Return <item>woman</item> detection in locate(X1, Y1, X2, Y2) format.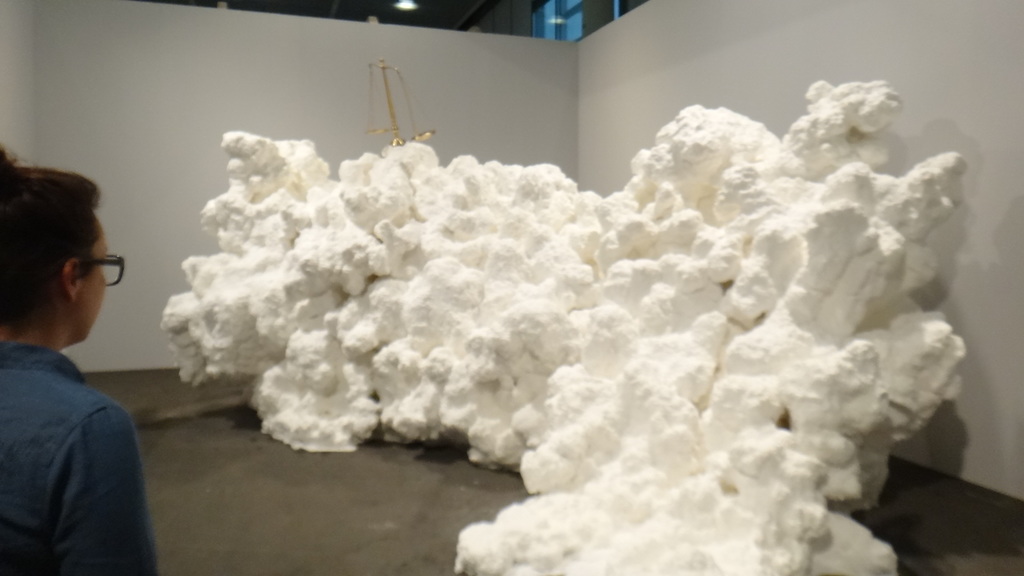
locate(0, 140, 157, 575).
